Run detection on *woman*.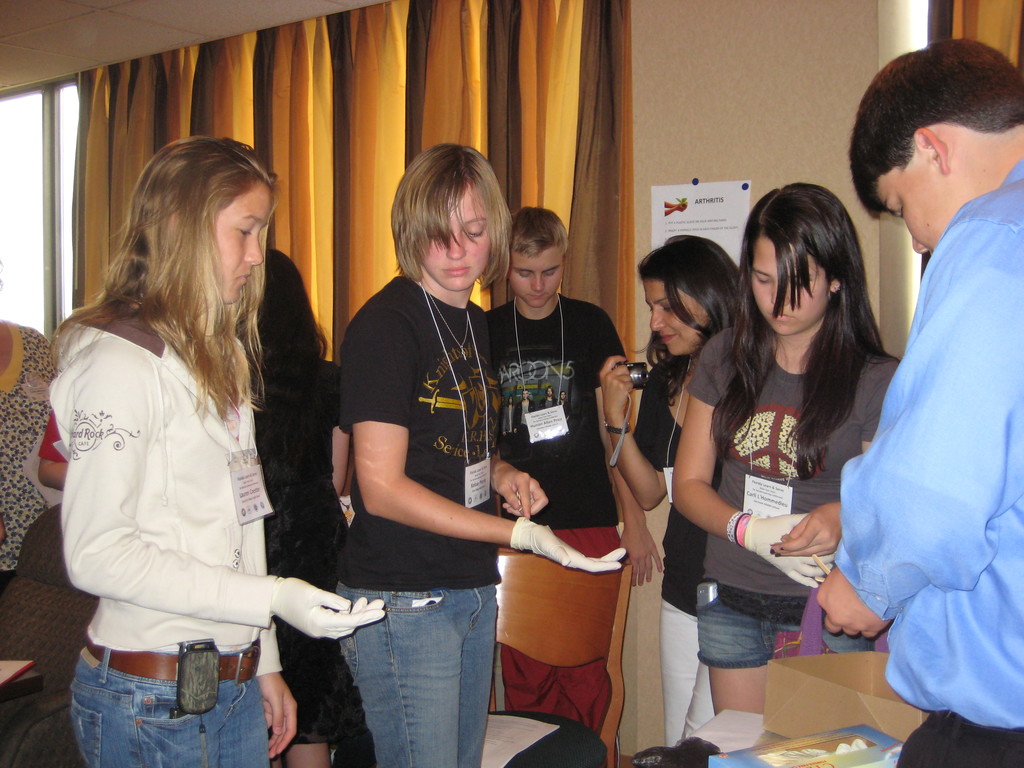
Result: <bbox>599, 234, 741, 746</bbox>.
